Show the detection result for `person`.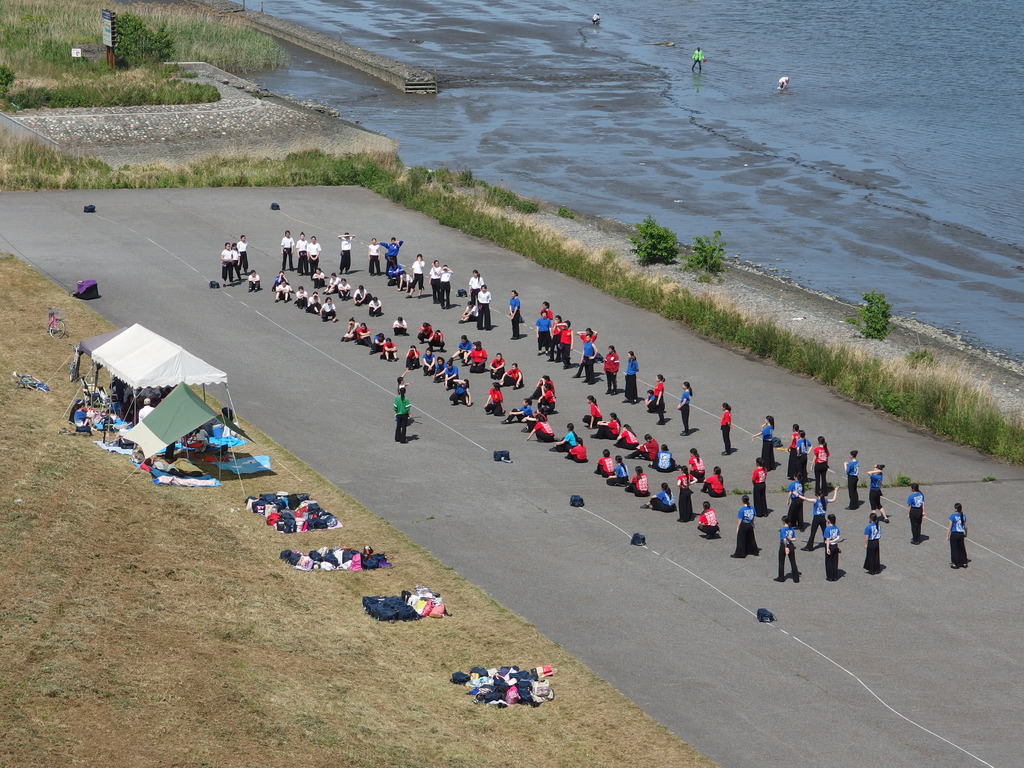
<region>374, 300, 378, 316</region>.
